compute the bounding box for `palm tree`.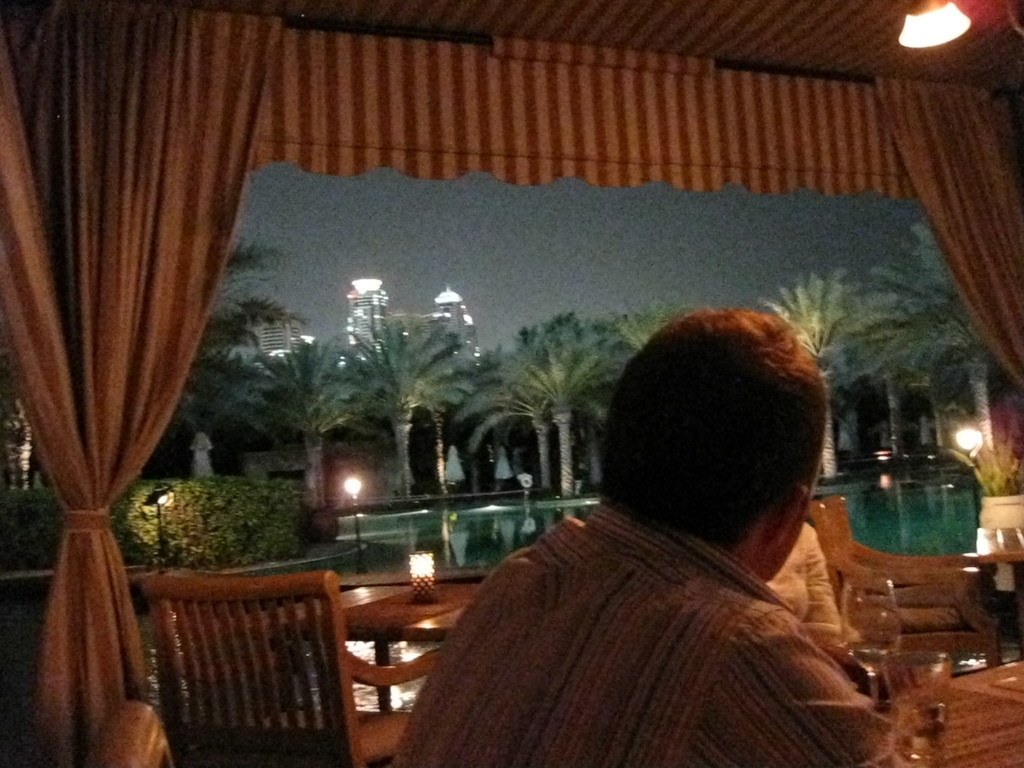
181, 232, 309, 394.
